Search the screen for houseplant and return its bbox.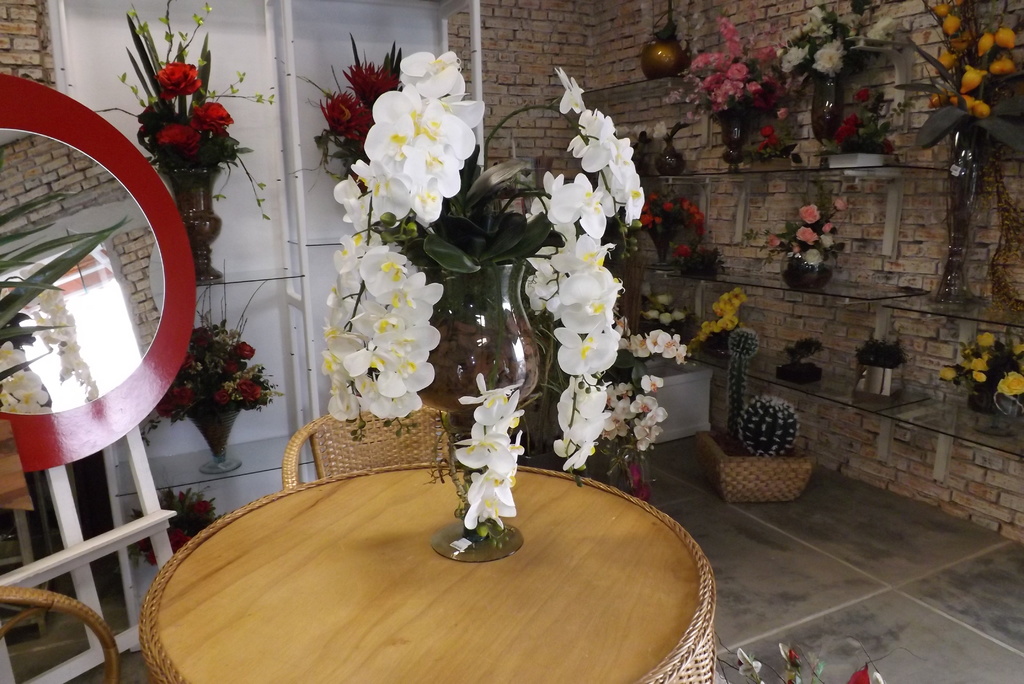
Found: (848, 328, 916, 398).
